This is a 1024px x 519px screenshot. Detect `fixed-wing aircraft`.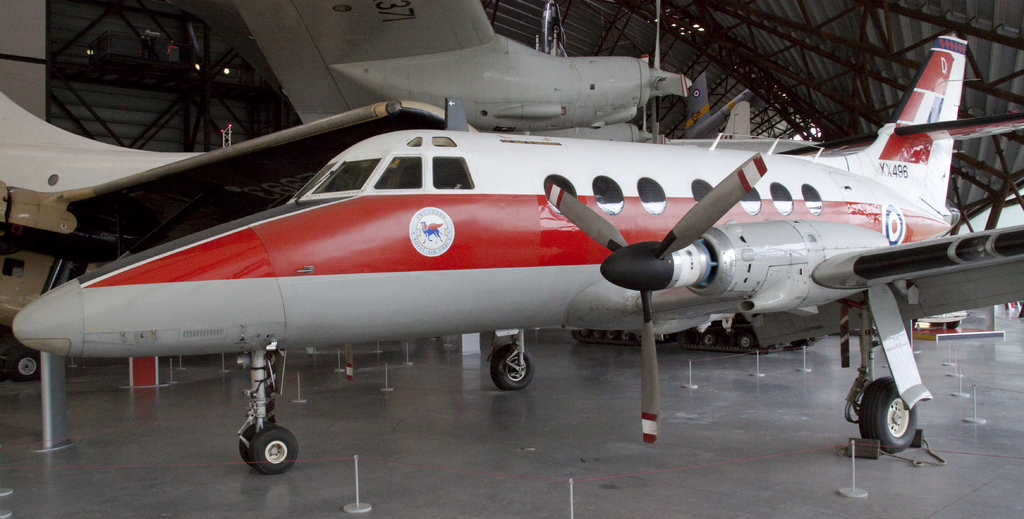
[left=0, top=87, right=479, bottom=387].
